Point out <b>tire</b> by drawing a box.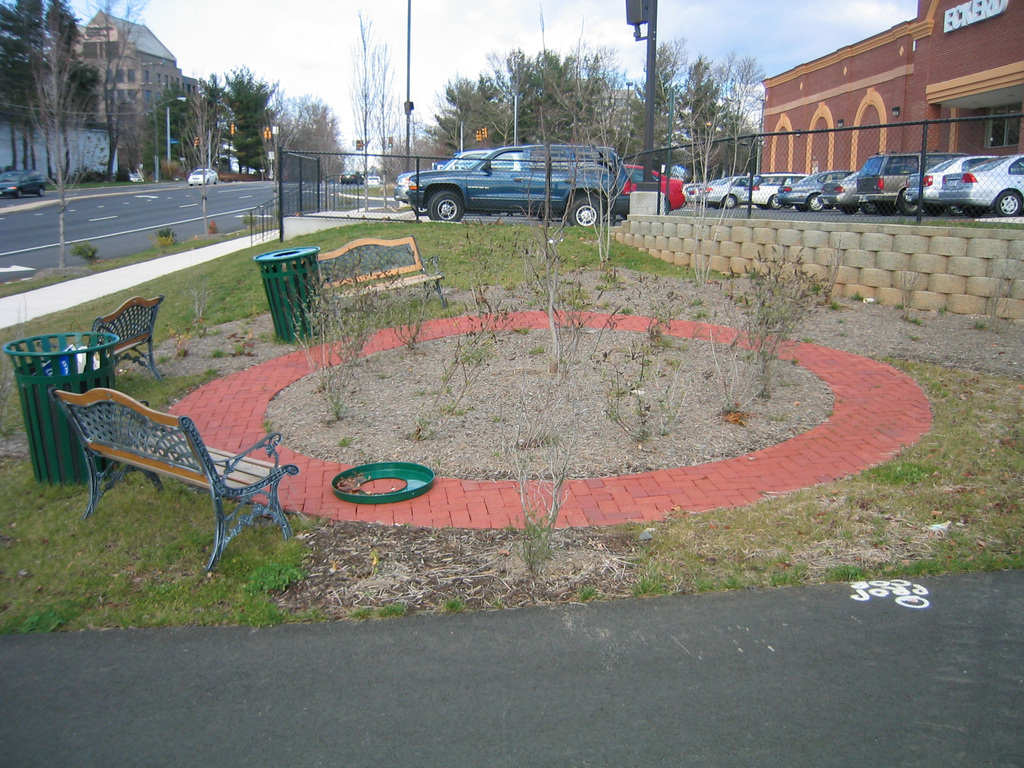
<box>898,188,919,214</box>.
